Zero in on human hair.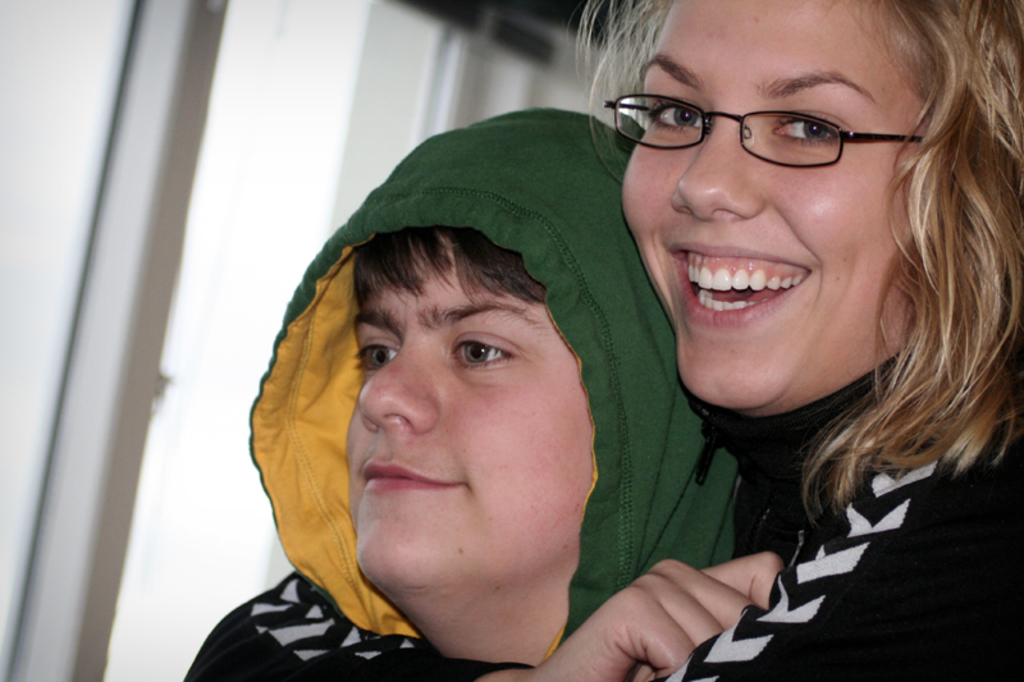
Zeroed in: left=513, top=0, right=989, bottom=553.
